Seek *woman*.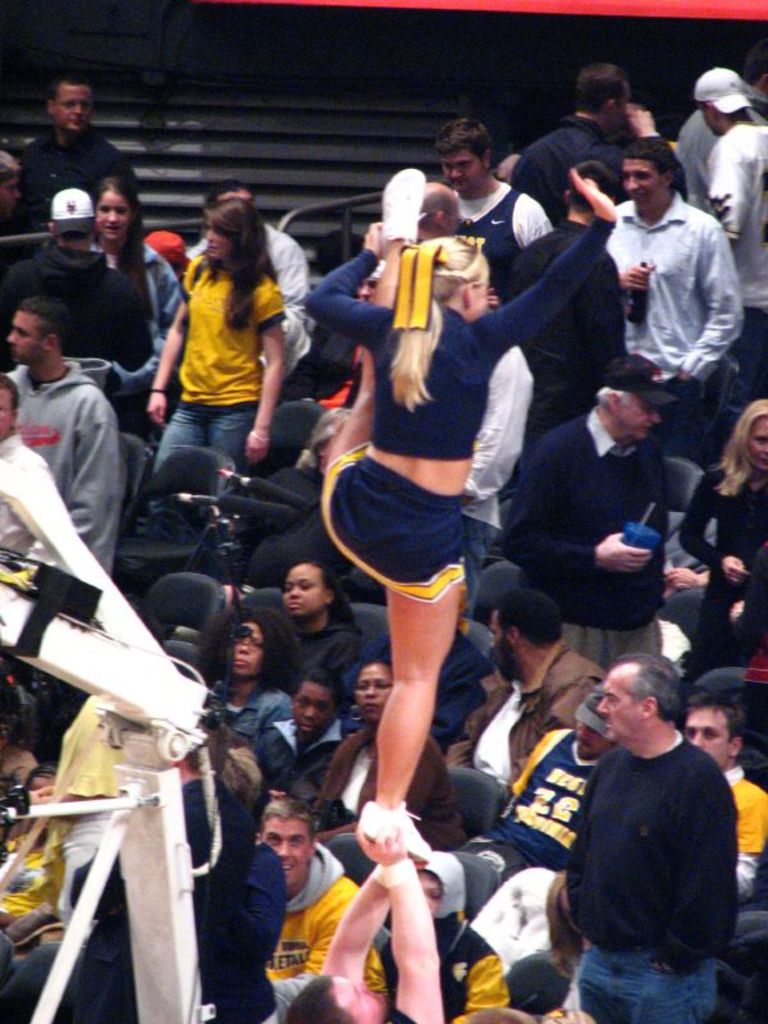
(676, 398, 767, 681).
